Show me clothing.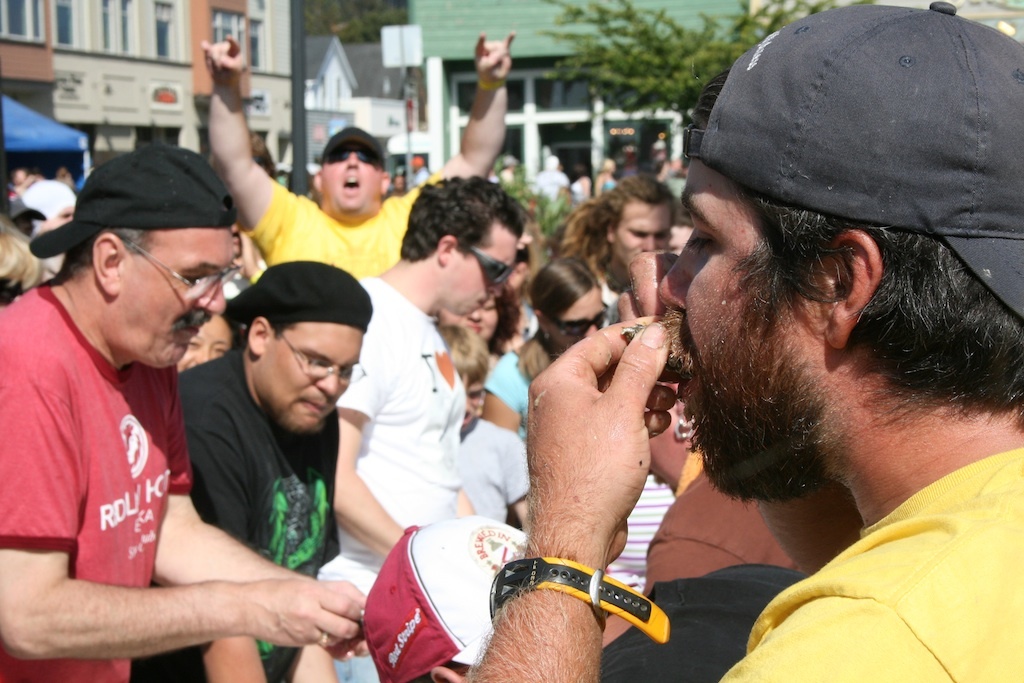
clothing is here: box=[646, 451, 806, 596].
